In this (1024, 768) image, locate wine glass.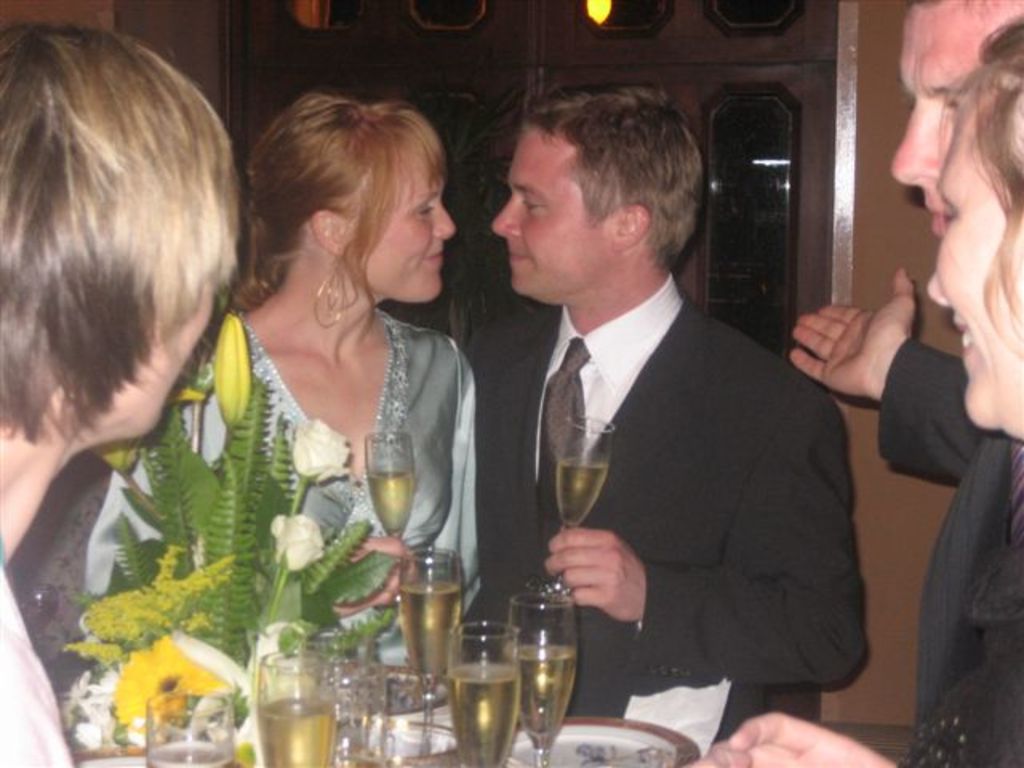
Bounding box: BBox(509, 592, 576, 766).
